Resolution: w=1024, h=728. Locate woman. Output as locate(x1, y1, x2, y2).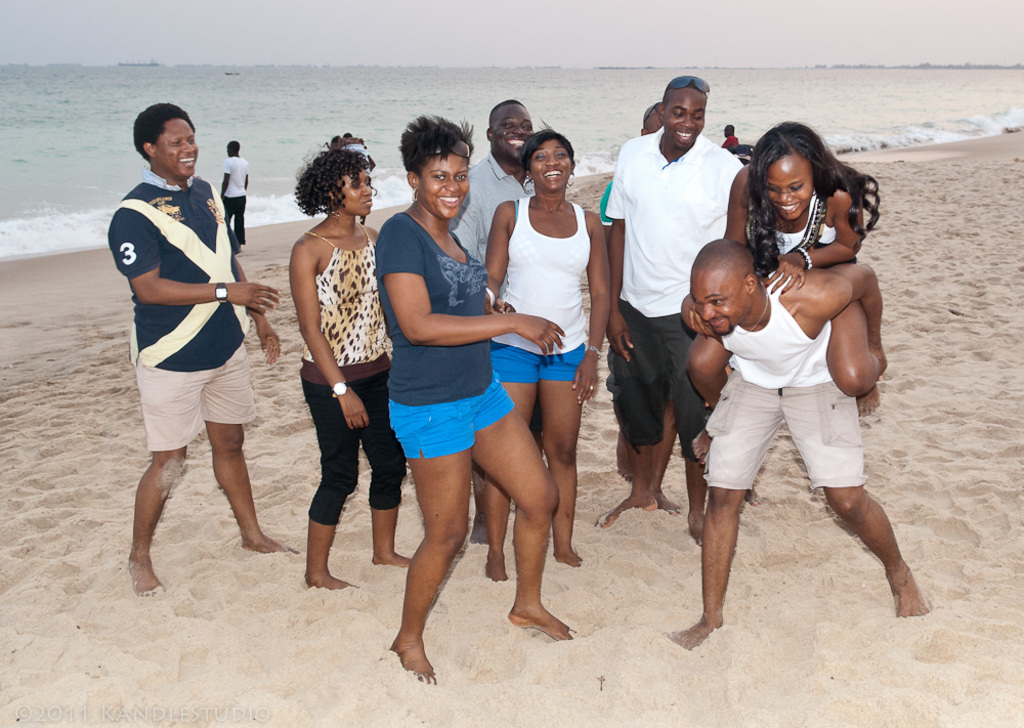
locate(376, 111, 564, 681).
